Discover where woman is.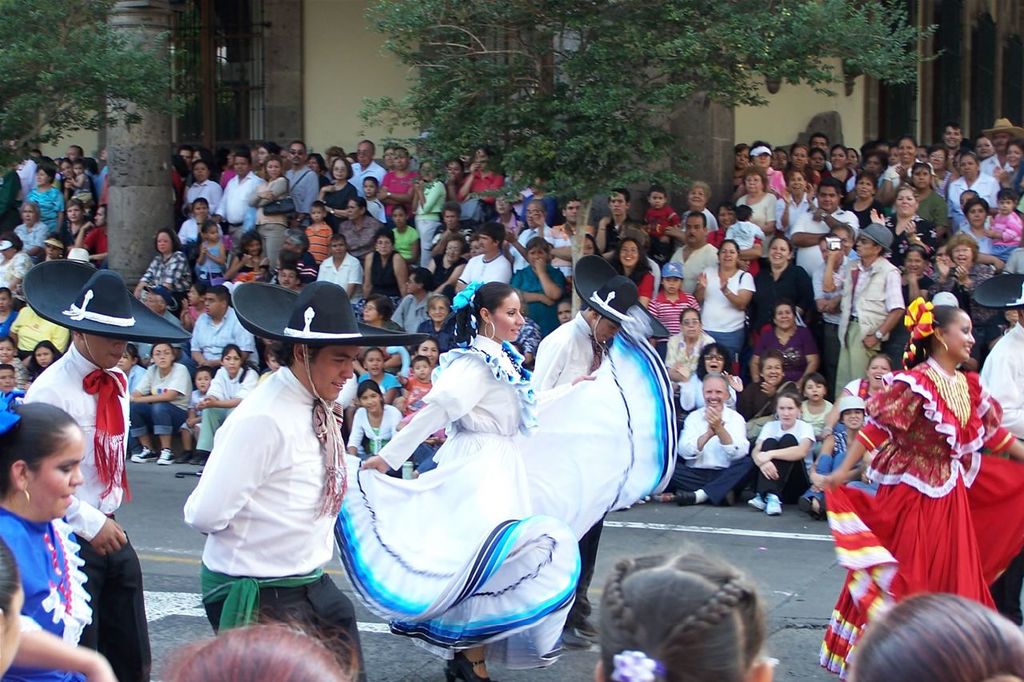
Discovered at 558 295 572 326.
